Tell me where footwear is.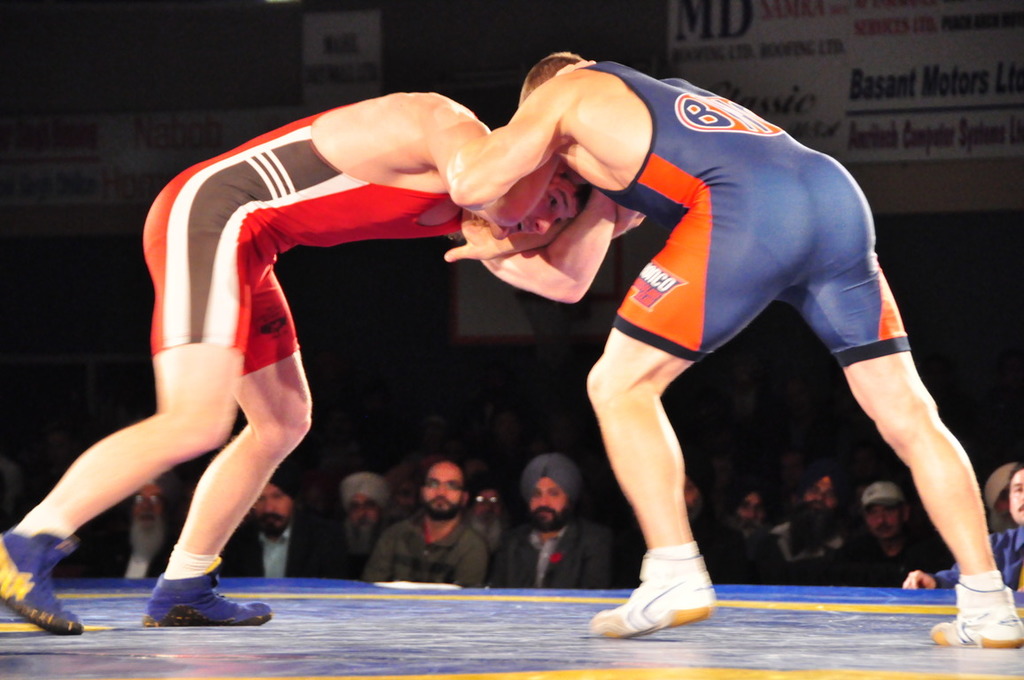
footwear is at bbox=[929, 583, 1023, 643].
